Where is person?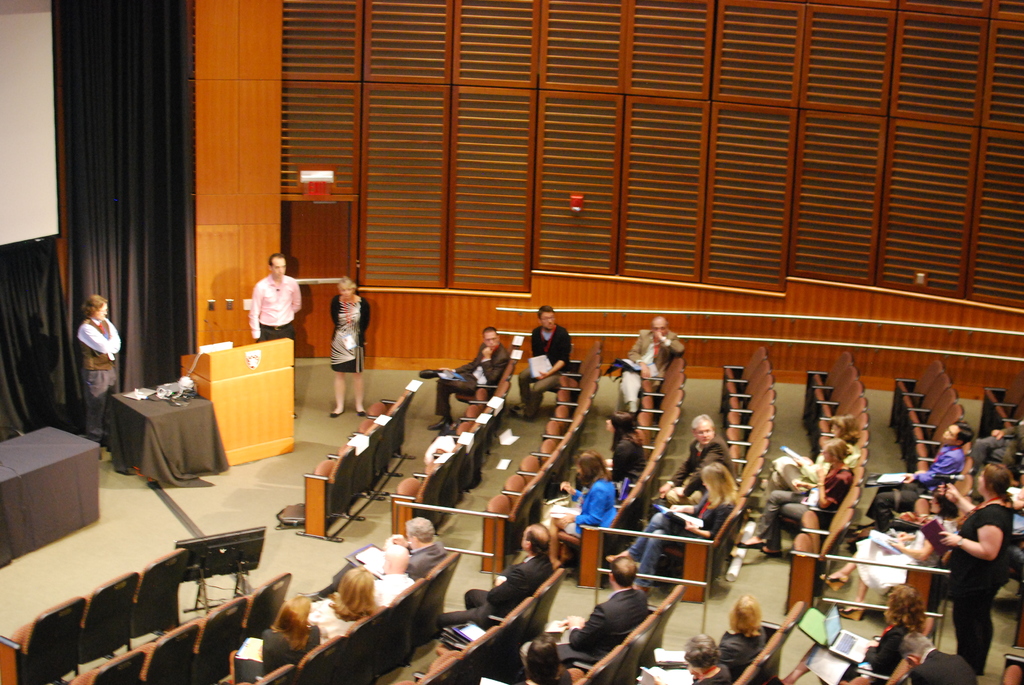
pyautogui.locateOnScreen(616, 464, 730, 580).
